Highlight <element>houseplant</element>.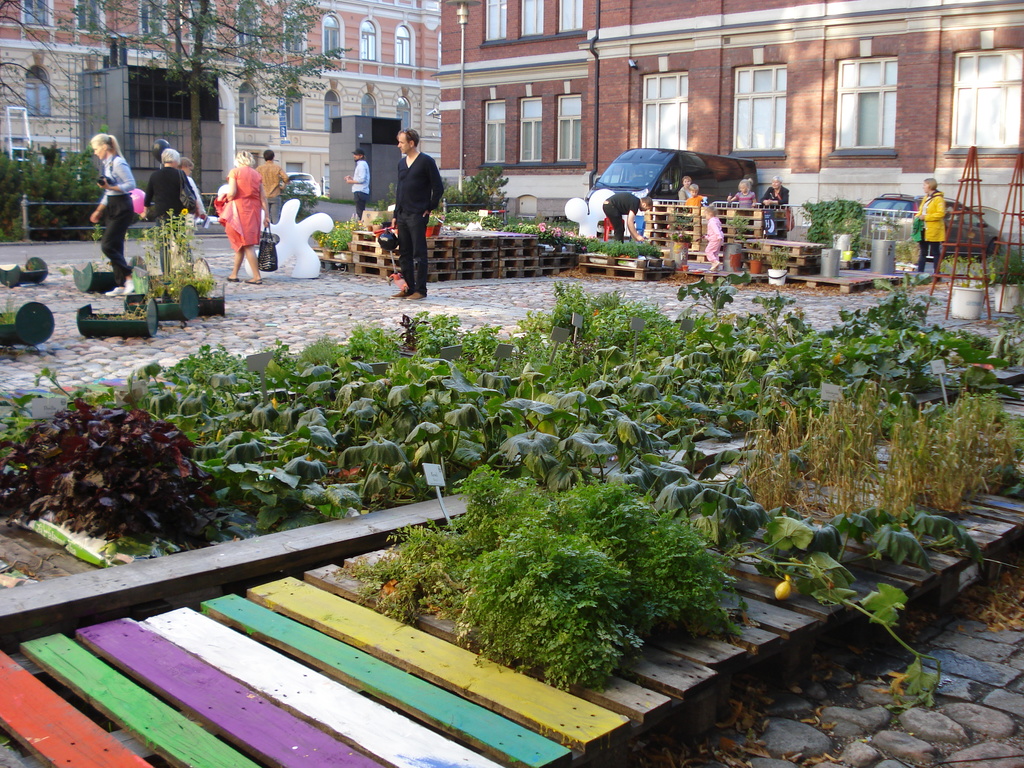
Highlighted region: (71,285,160,336).
